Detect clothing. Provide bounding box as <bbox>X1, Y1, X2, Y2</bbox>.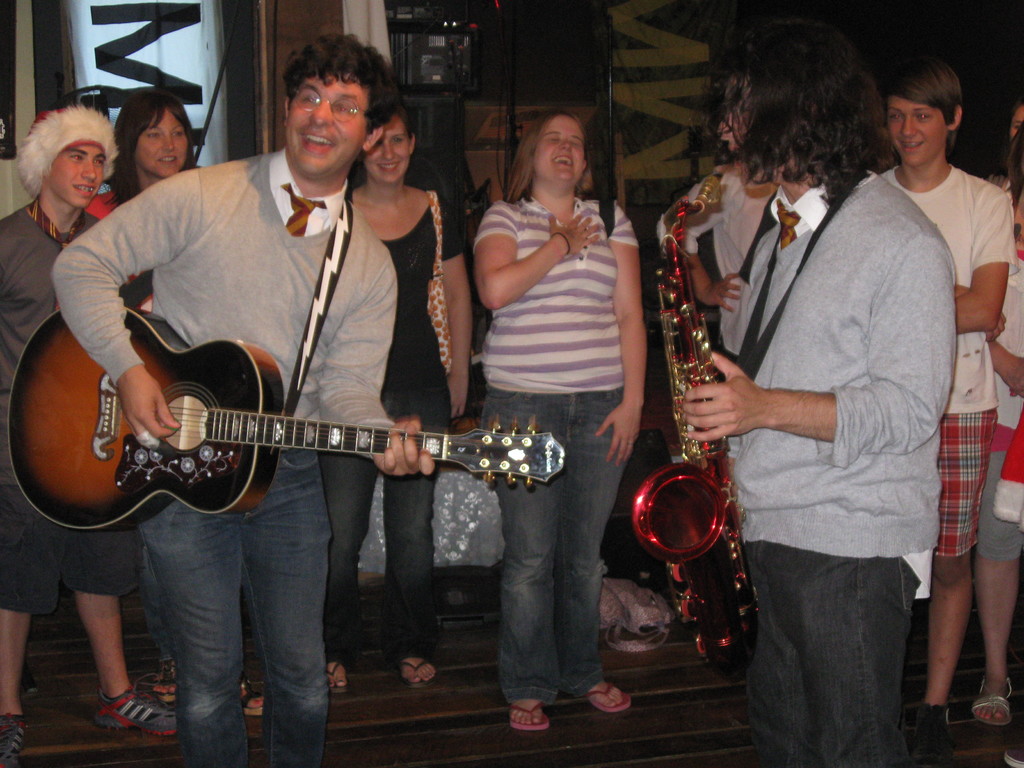
<bbox>321, 195, 468, 663</bbox>.
